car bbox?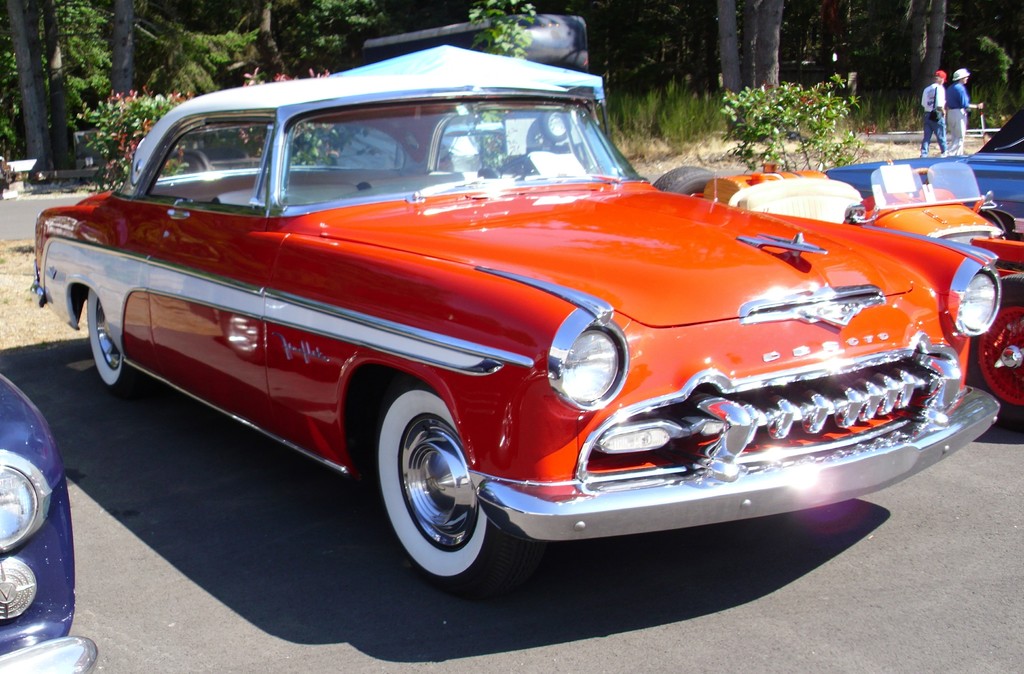
<region>0, 369, 93, 666</region>
